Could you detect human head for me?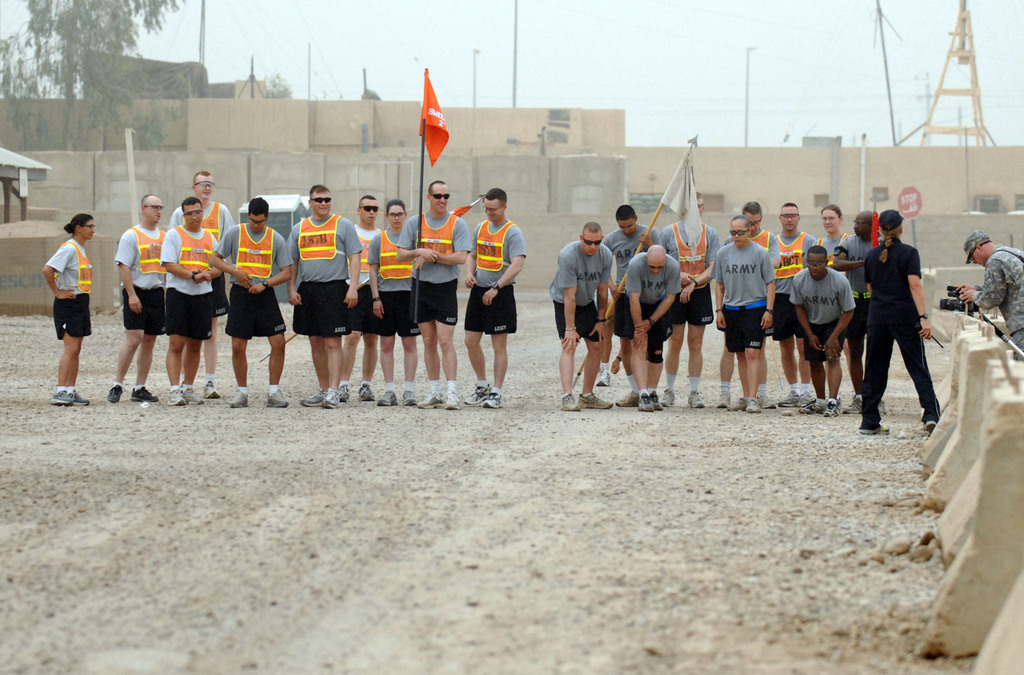
Detection result: rect(141, 192, 164, 227).
